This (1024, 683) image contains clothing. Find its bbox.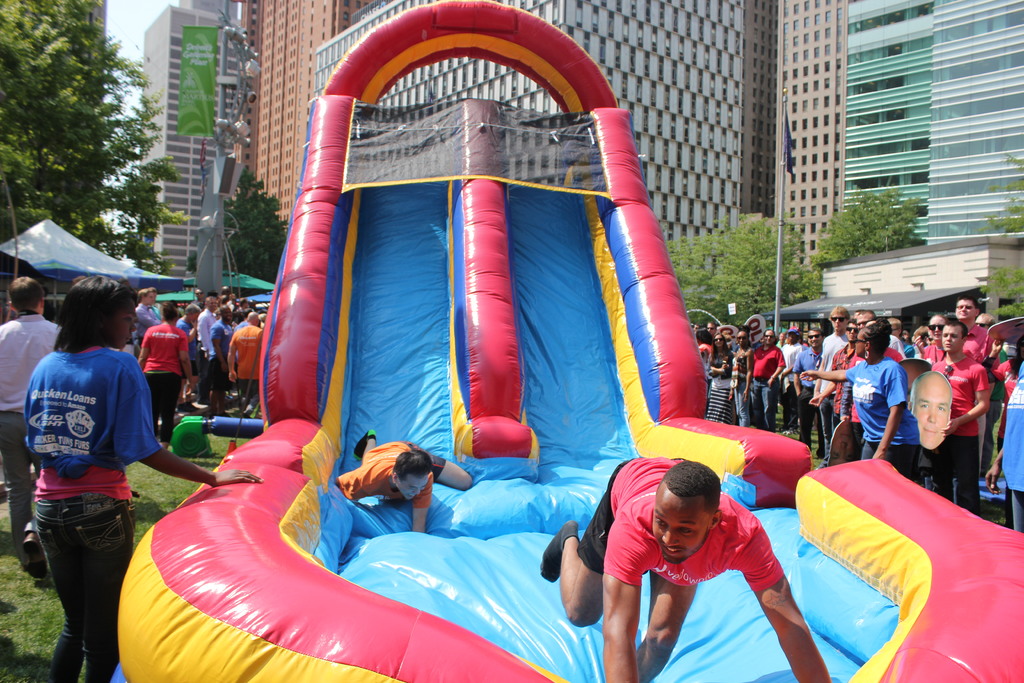
l=138, t=320, r=190, b=441.
